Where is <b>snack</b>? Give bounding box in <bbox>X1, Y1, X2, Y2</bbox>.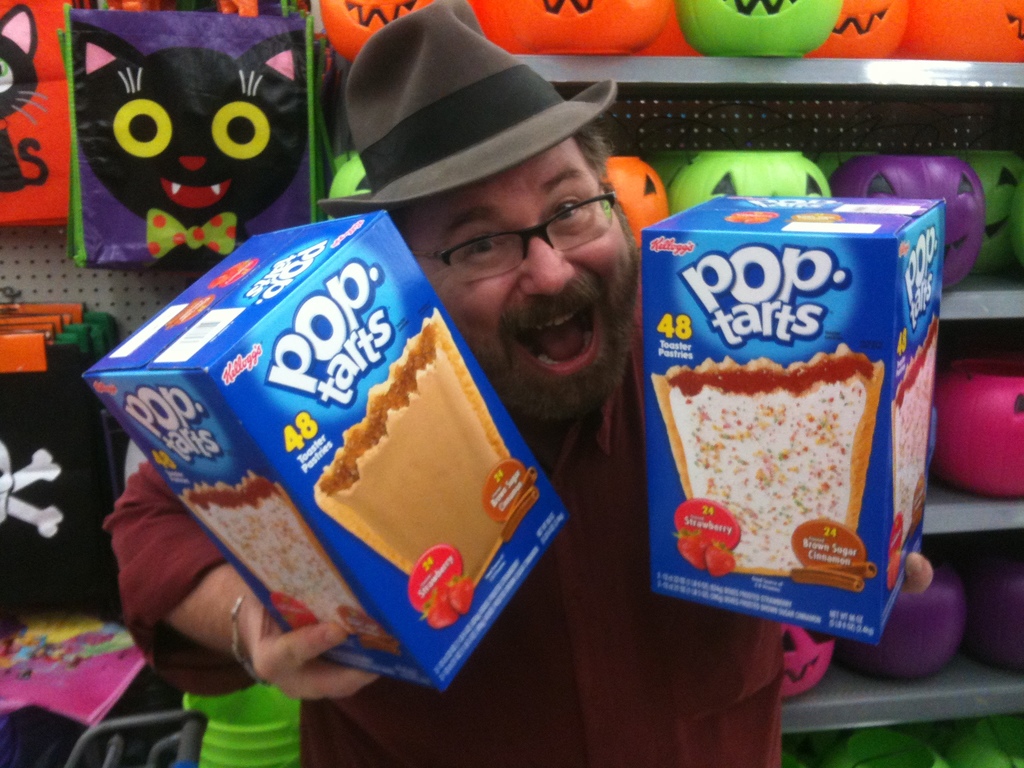
<bbox>649, 342, 886, 576</bbox>.
